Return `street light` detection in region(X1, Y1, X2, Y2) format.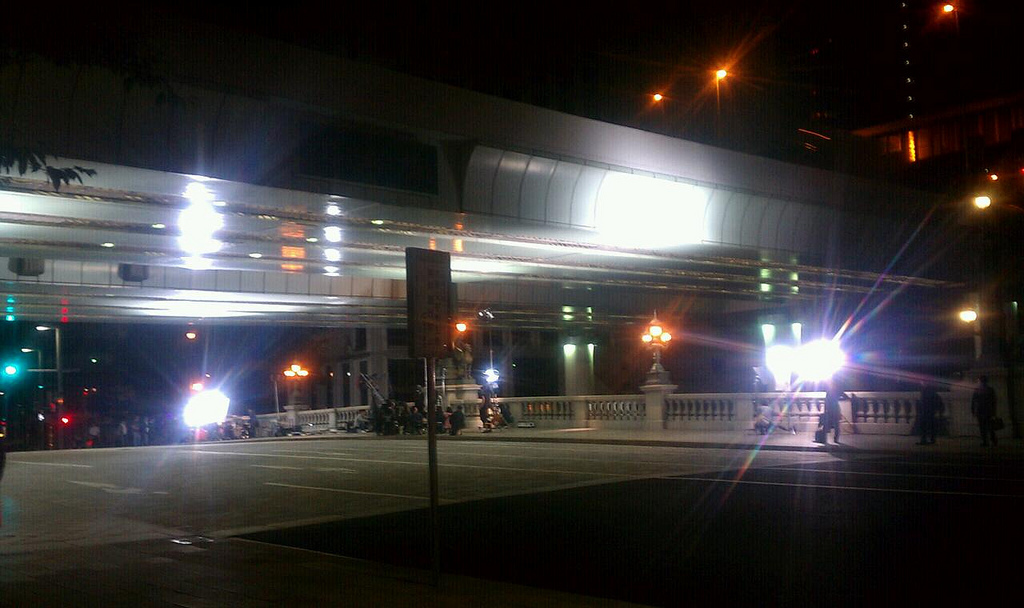
region(17, 342, 42, 422).
